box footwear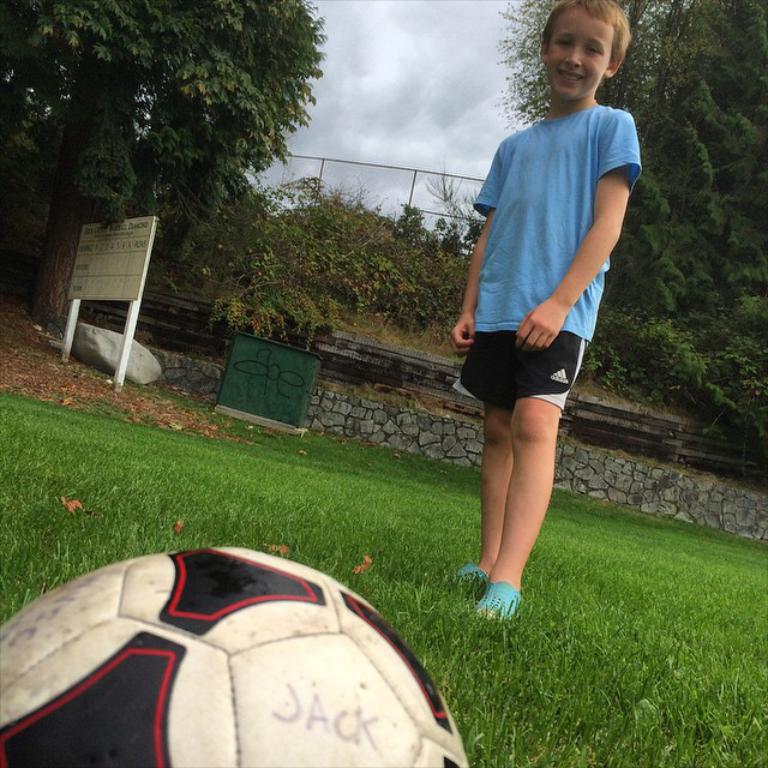
[x1=473, y1=576, x2=518, y2=626]
